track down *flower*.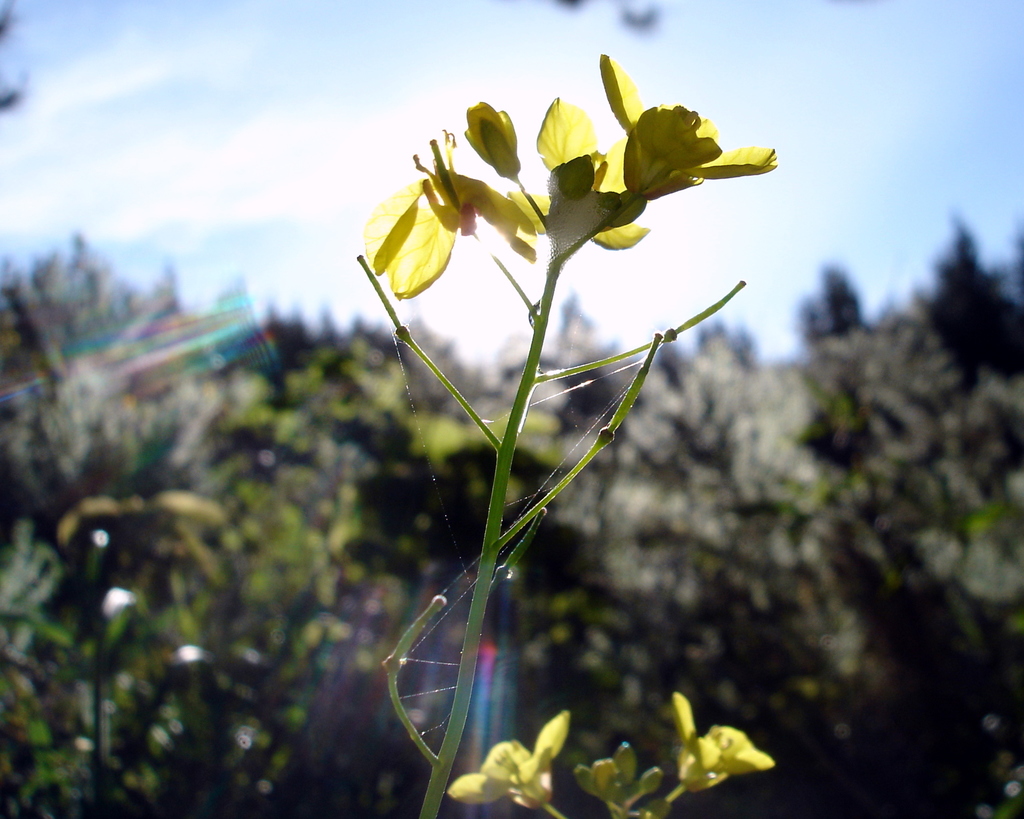
Tracked to rect(362, 123, 534, 302).
